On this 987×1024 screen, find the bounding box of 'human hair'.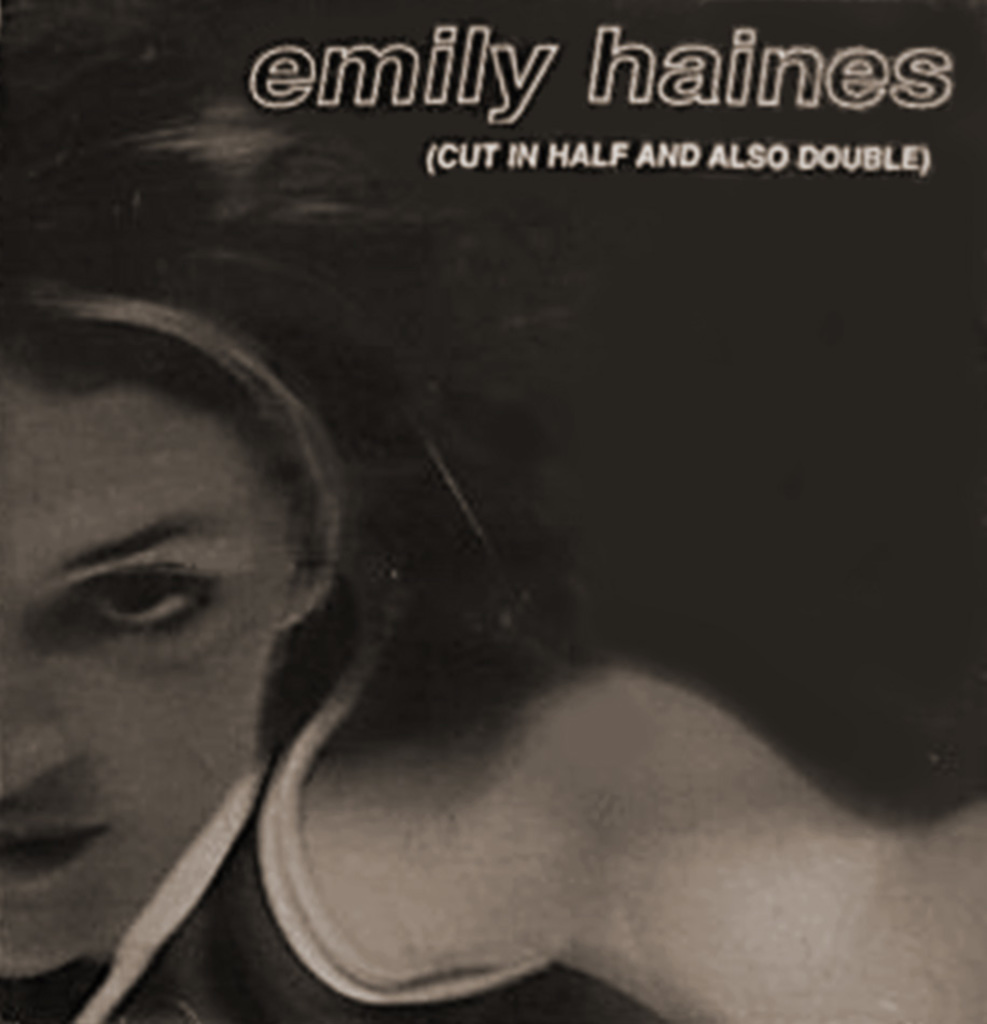
Bounding box: l=0, t=96, r=574, b=703.
